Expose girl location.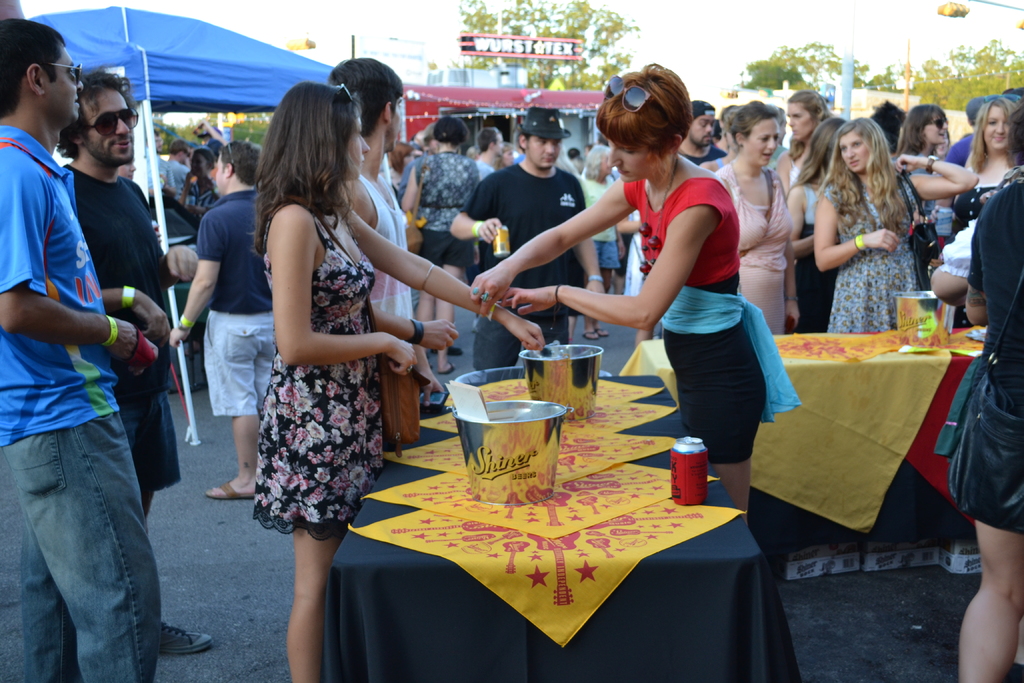
Exposed at (712, 97, 799, 332).
